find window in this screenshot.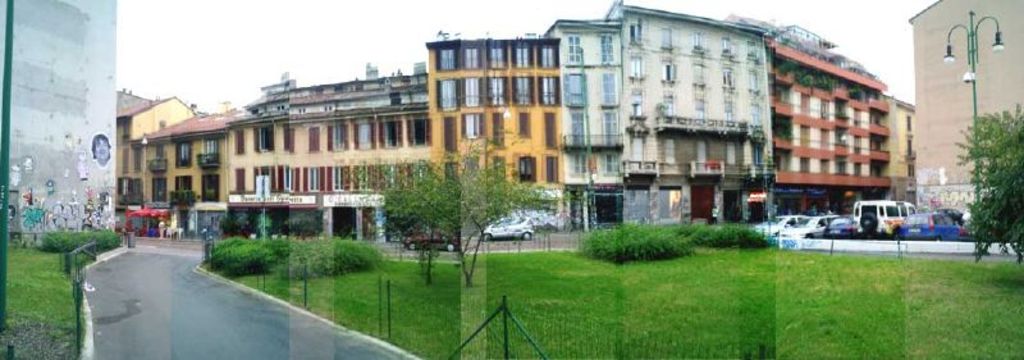
The bounding box for window is [465,72,481,105].
